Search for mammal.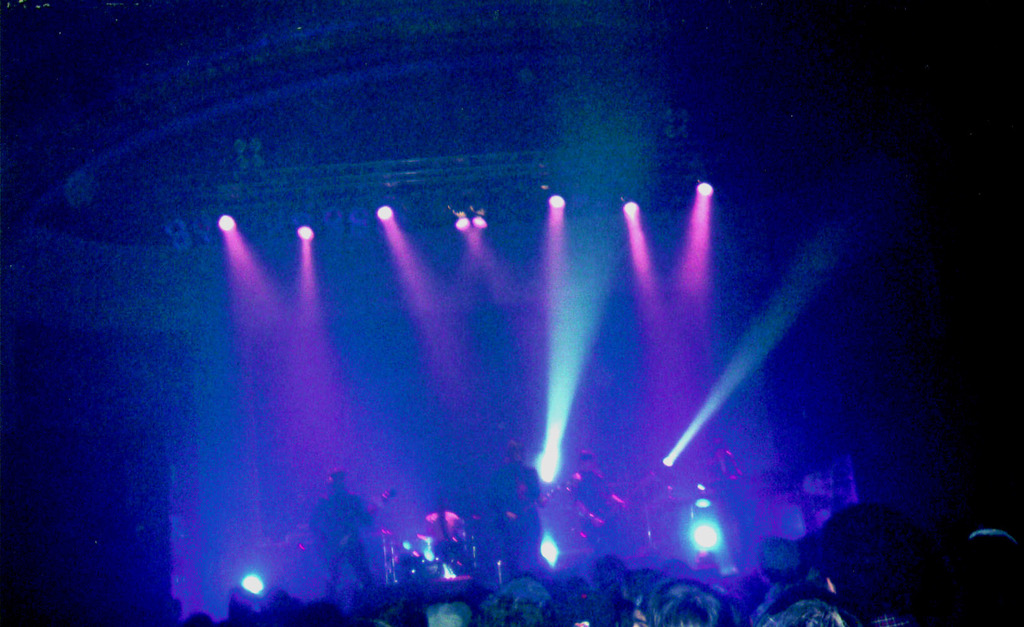
Found at Rect(575, 447, 629, 564).
